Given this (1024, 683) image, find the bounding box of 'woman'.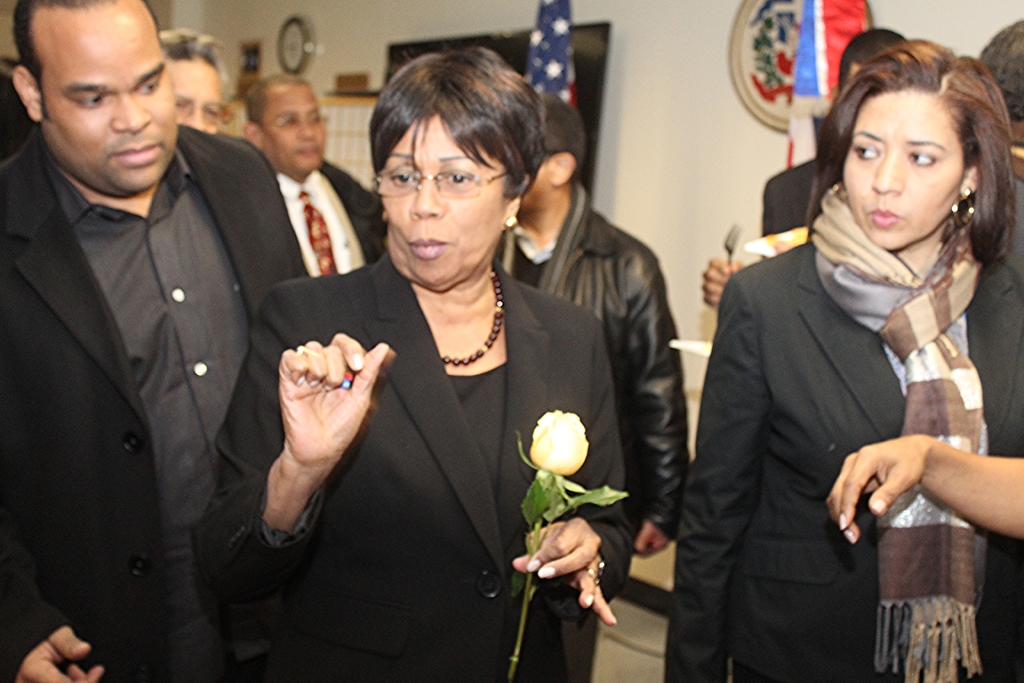
(left=664, top=38, right=1023, bottom=682).
